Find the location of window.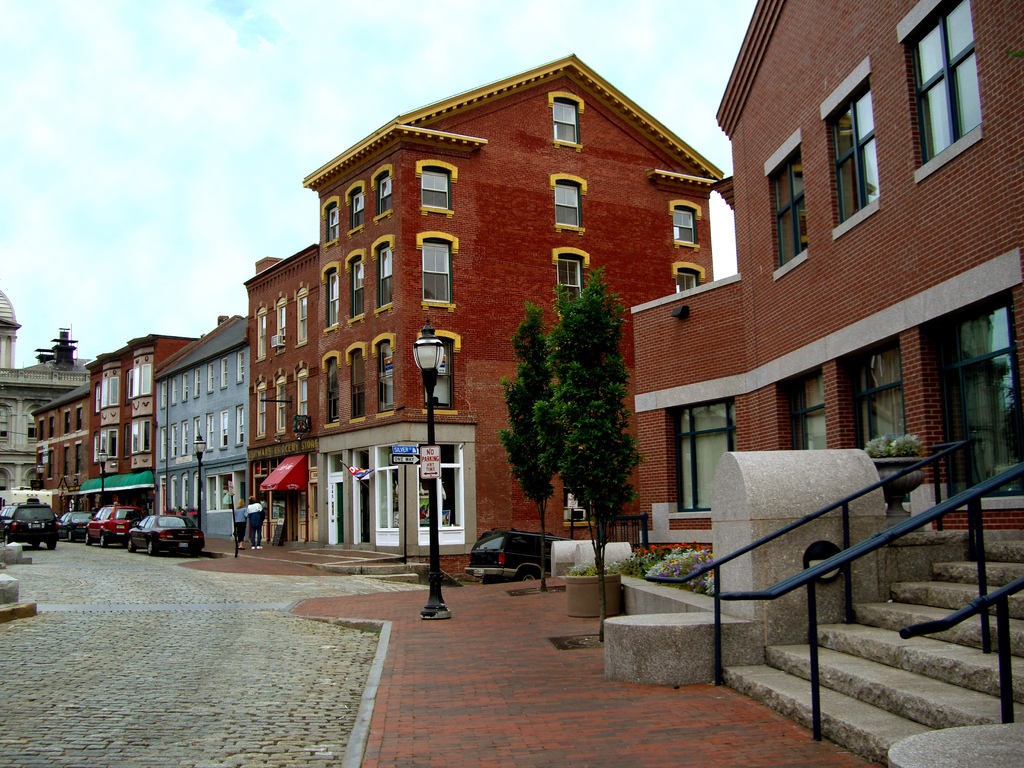
Location: <region>300, 372, 308, 414</region>.
